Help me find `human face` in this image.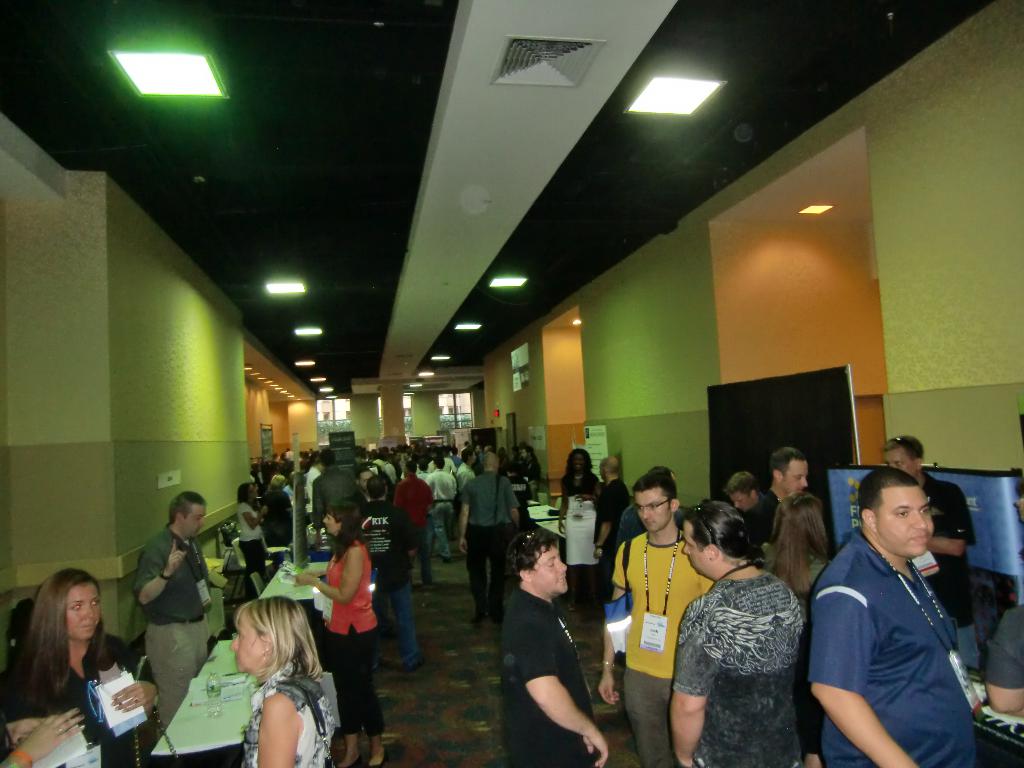
Found it: {"left": 189, "top": 507, "right": 207, "bottom": 534}.
